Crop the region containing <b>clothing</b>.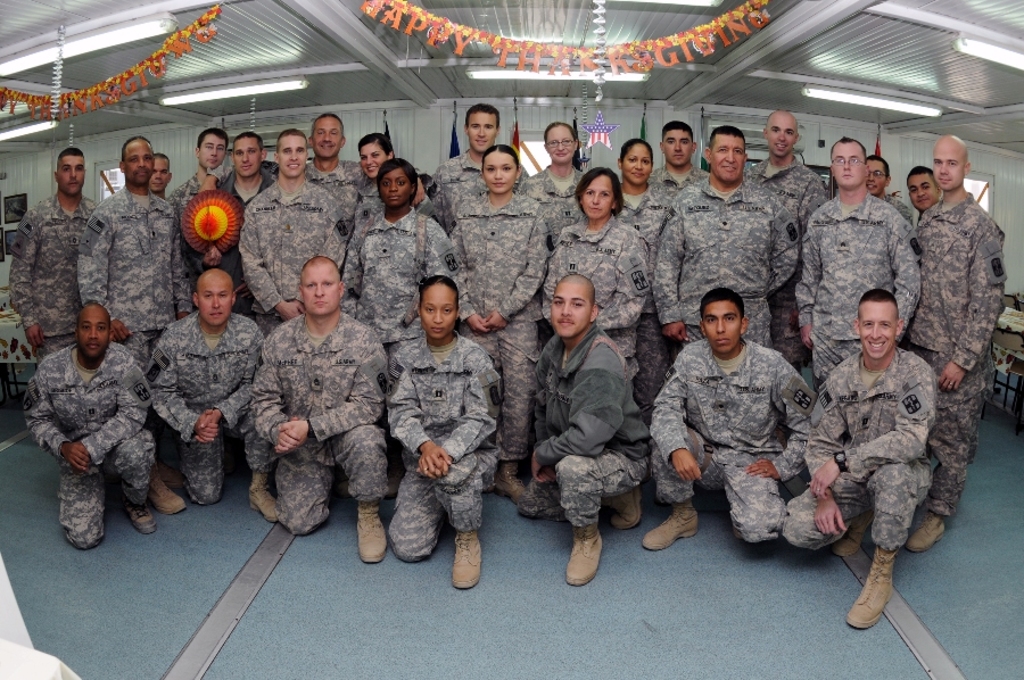
Crop region: l=635, t=325, r=806, b=566.
